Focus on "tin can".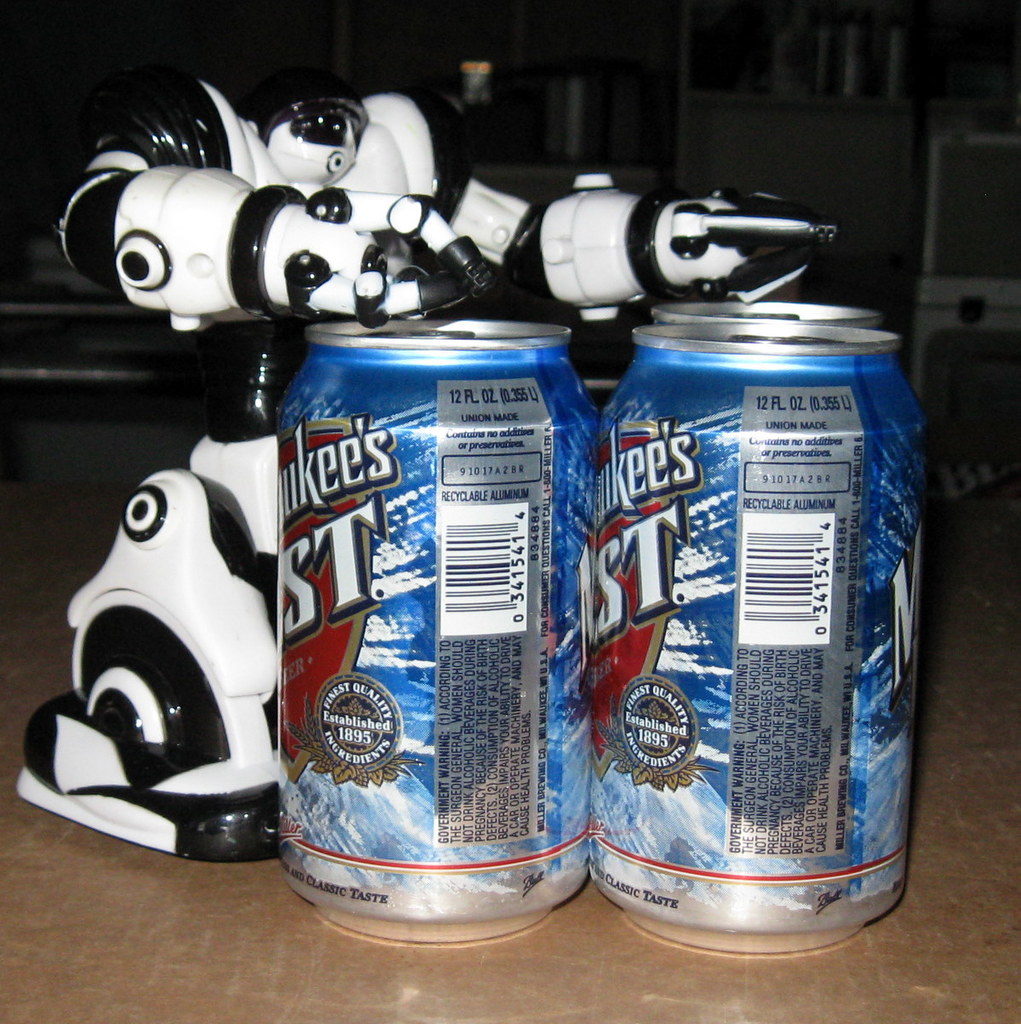
Focused at left=647, top=300, right=885, bottom=323.
